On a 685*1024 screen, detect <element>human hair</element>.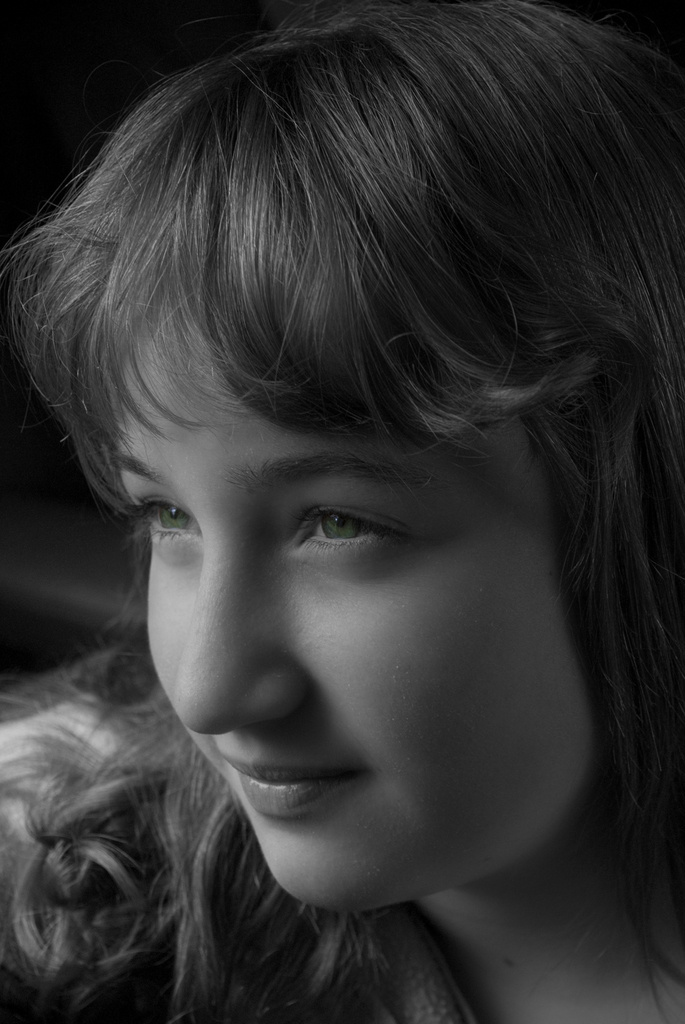
[0, 0, 677, 797].
